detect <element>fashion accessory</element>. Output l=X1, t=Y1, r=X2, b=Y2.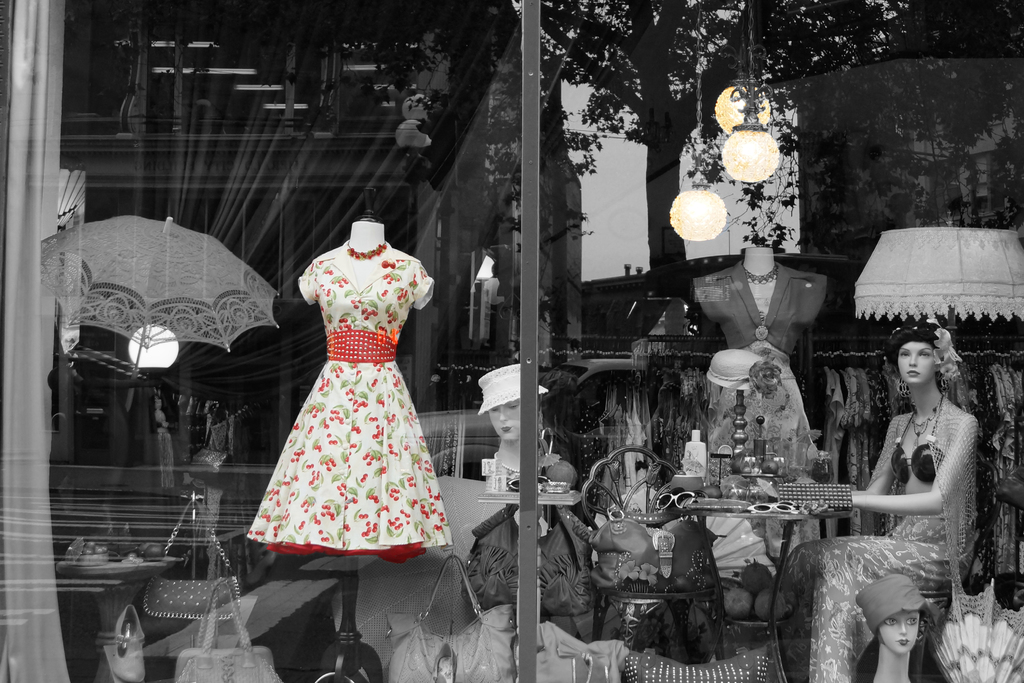
l=740, t=256, r=779, b=288.
